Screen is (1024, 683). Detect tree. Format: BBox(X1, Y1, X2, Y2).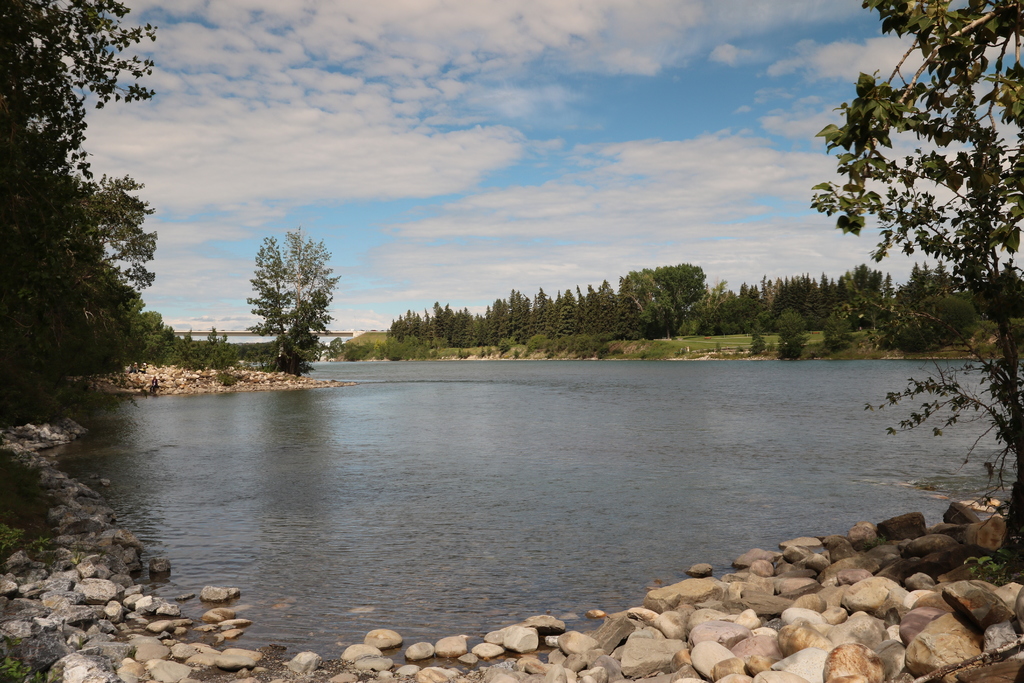
BBox(34, 158, 164, 329).
